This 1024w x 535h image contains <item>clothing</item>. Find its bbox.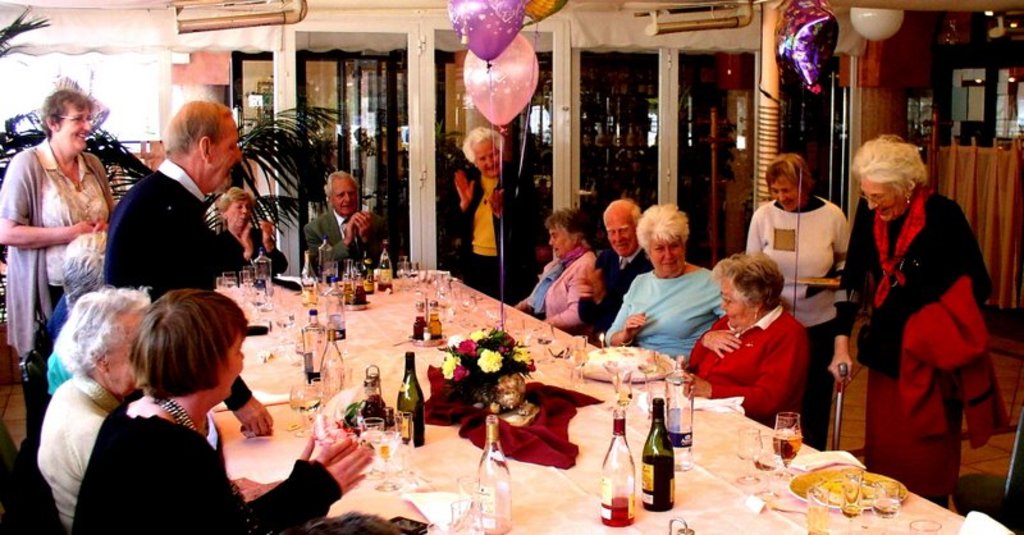
83:392:338:534.
